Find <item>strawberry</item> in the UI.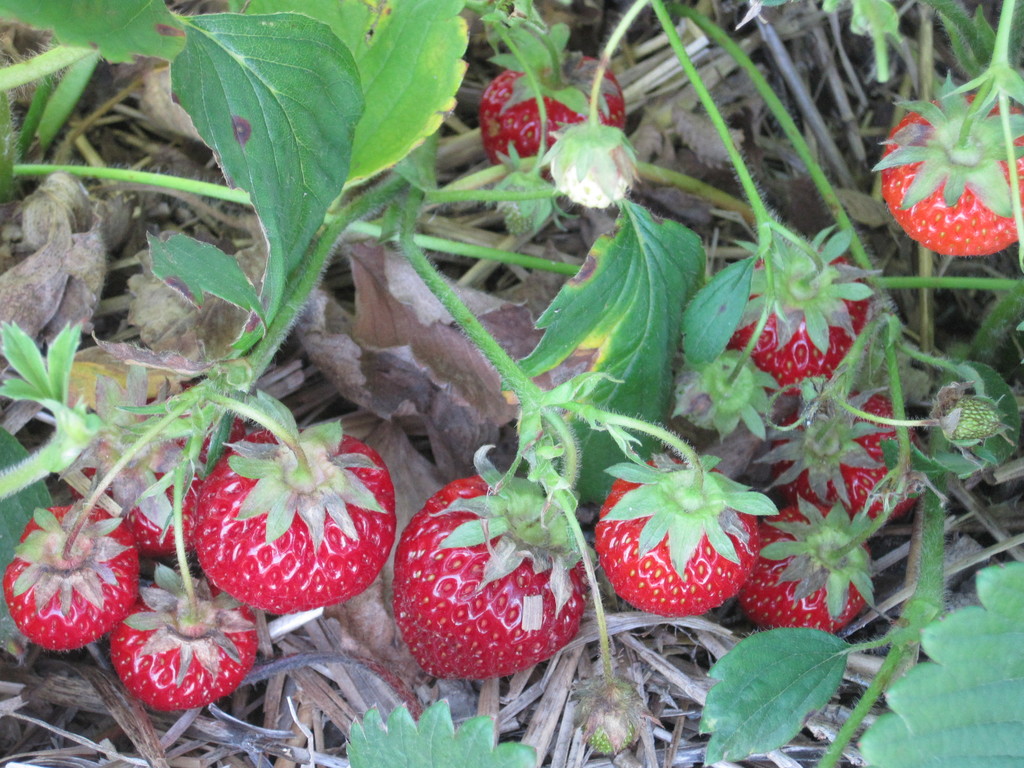
UI element at x1=751, y1=497, x2=889, y2=651.
